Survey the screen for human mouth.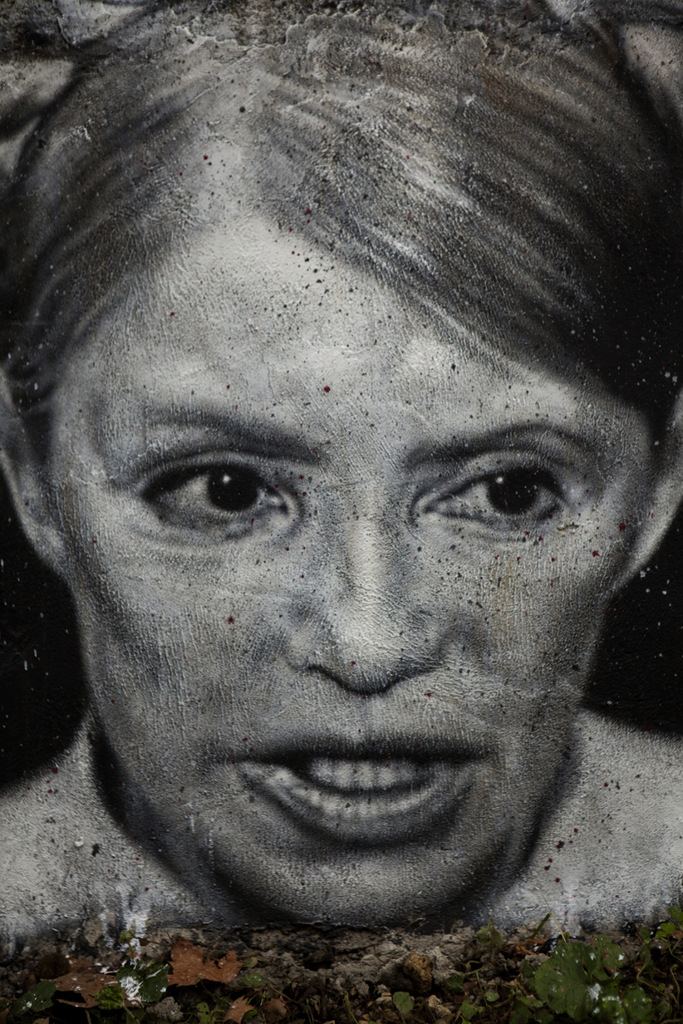
Survey found: x1=188 y1=736 x2=522 y2=872.
